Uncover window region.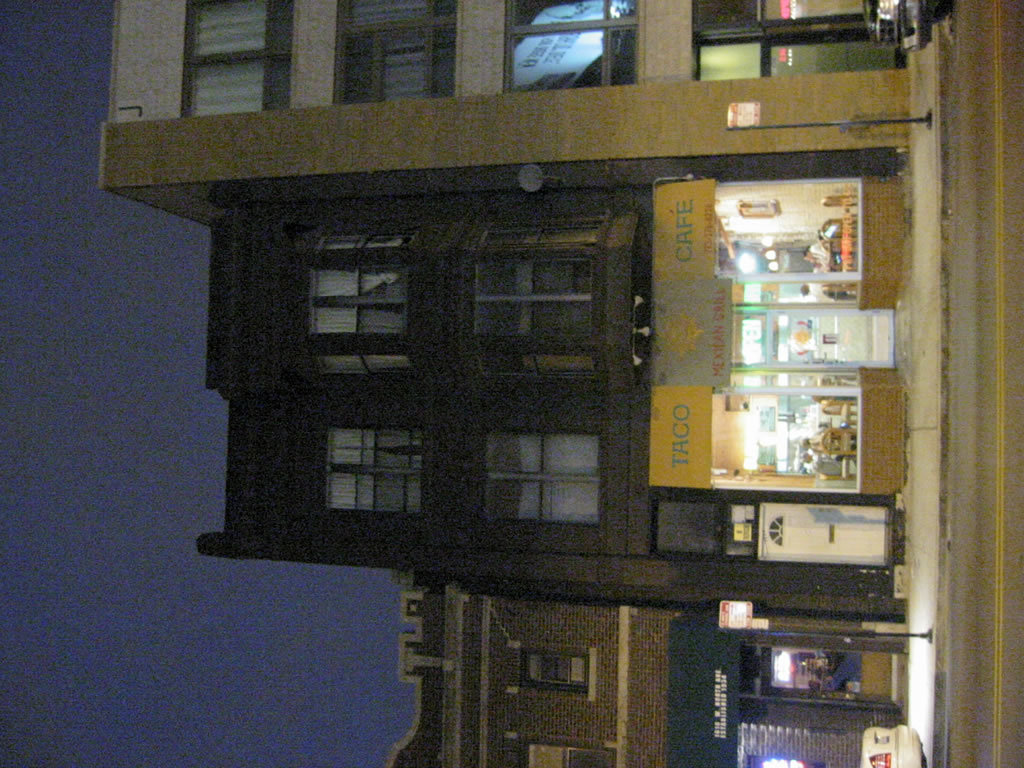
Uncovered: bbox(339, 0, 452, 101).
